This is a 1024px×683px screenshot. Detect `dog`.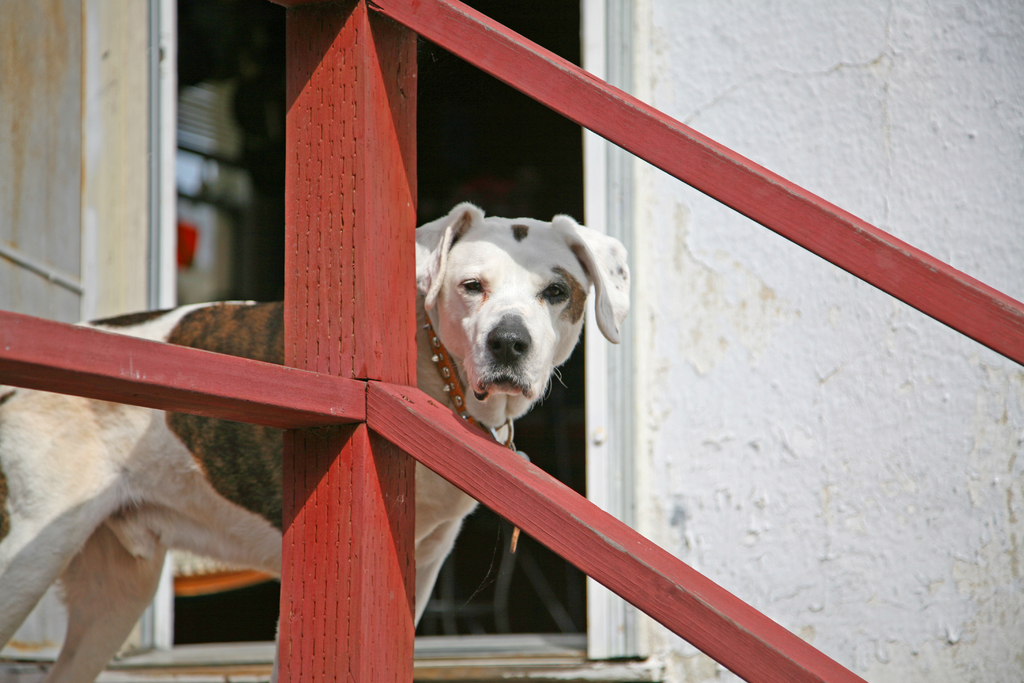
pyautogui.locateOnScreen(0, 206, 629, 682).
